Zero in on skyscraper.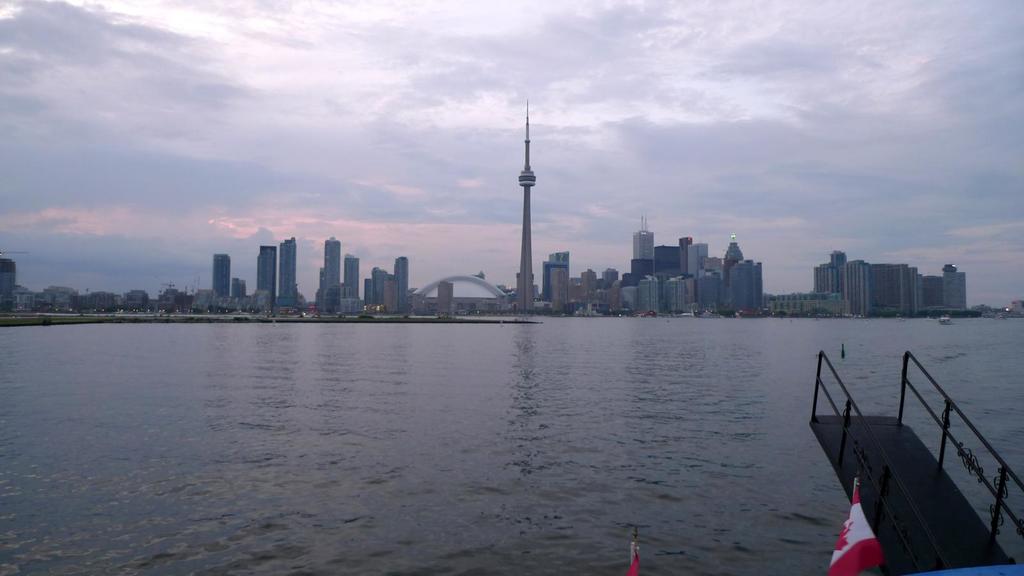
Zeroed in: (left=342, top=253, right=362, bottom=314).
